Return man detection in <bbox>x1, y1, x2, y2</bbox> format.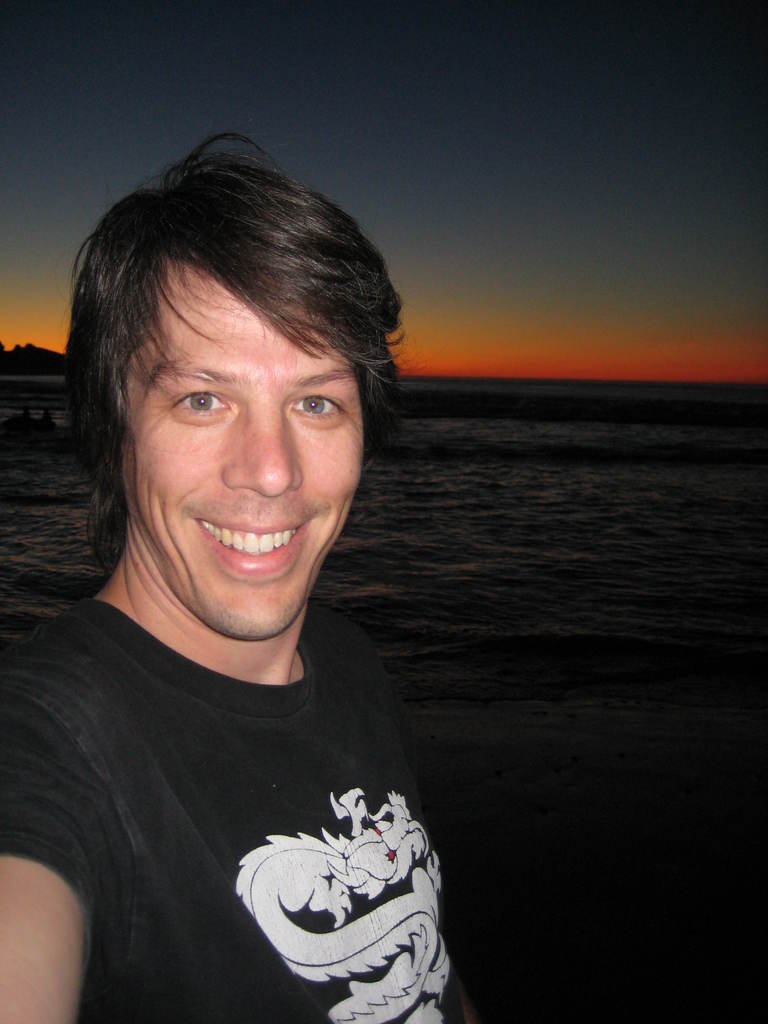
<bbox>0, 127, 494, 1022</bbox>.
